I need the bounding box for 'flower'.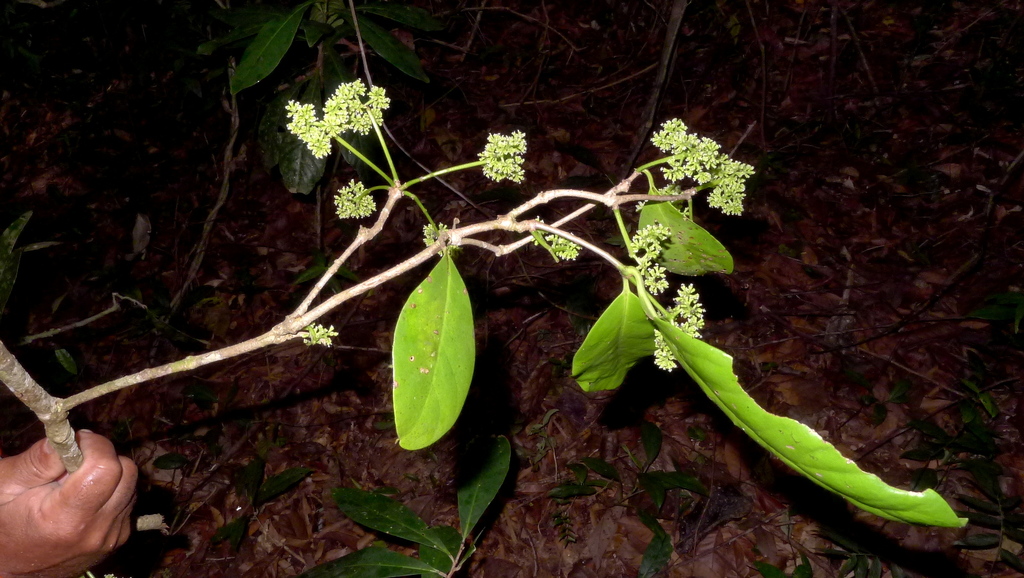
Here it is: x1=651 y1=116 x2=755 y2=217.
